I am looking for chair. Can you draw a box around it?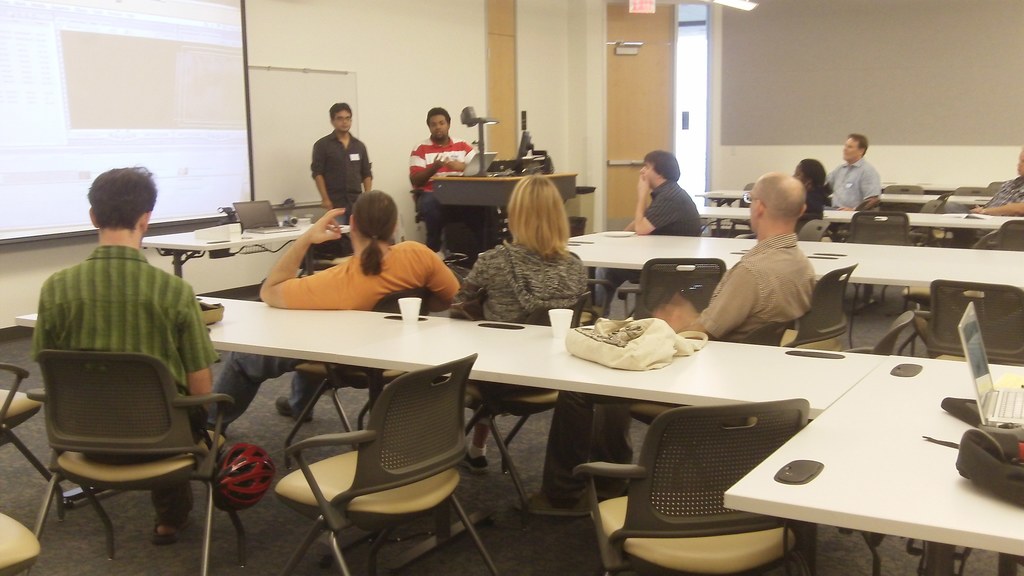
Sure, the bounding box is {"x1": 787, "y1": 259, "x2": 861, "y2": 351}.
